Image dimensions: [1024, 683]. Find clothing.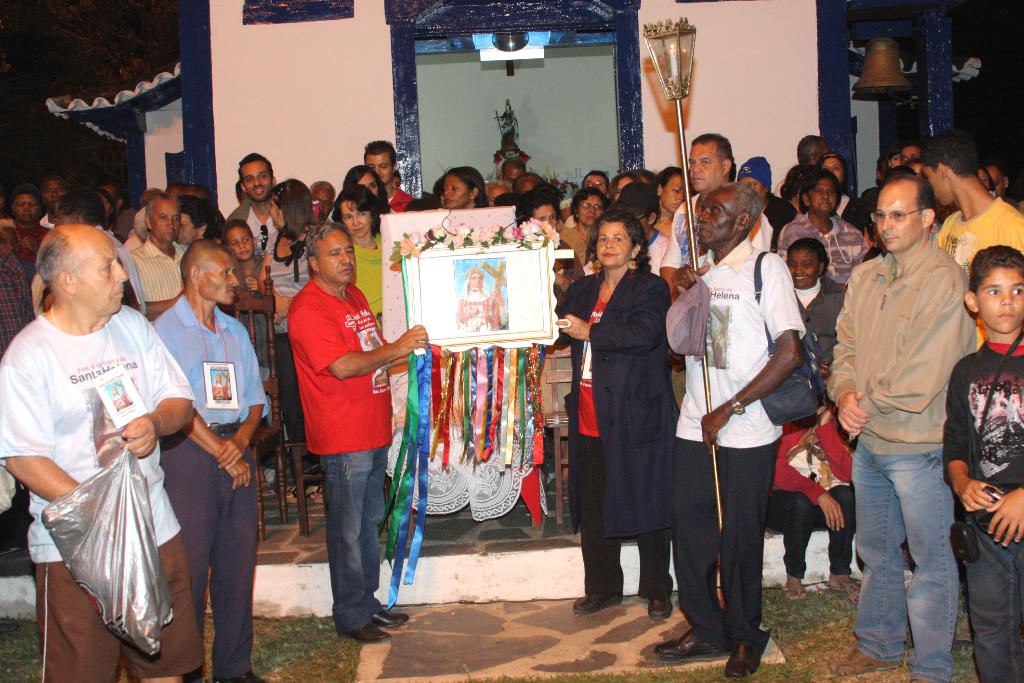
BBox(0, 242, 40, 352).
